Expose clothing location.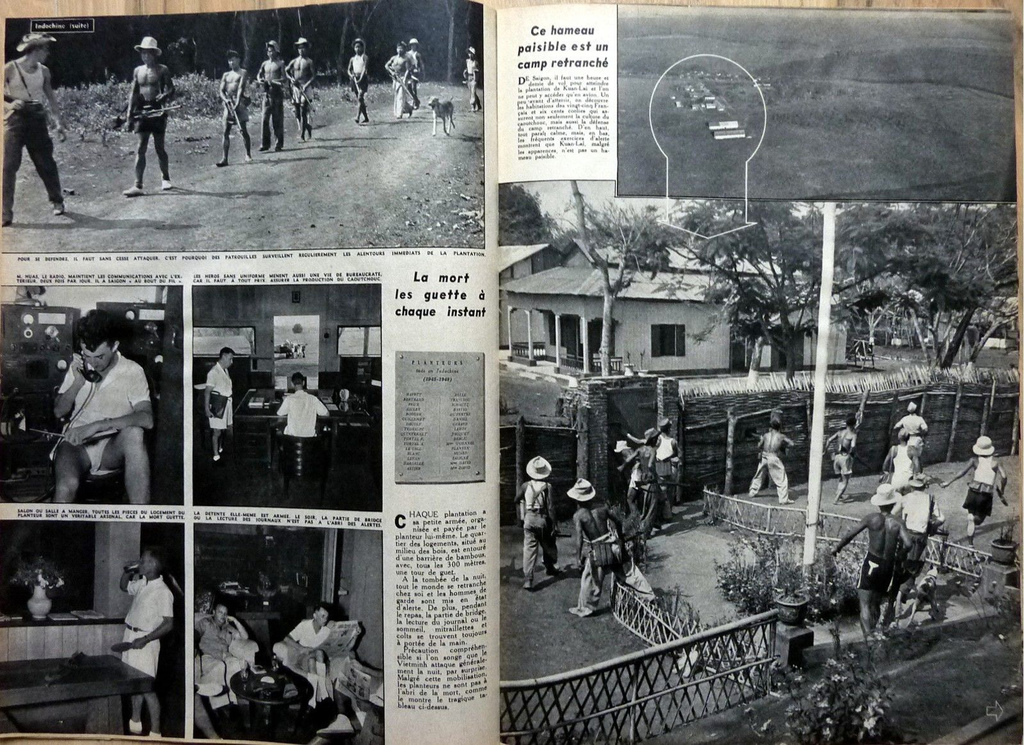
Exposed at 119 575 175 680.
